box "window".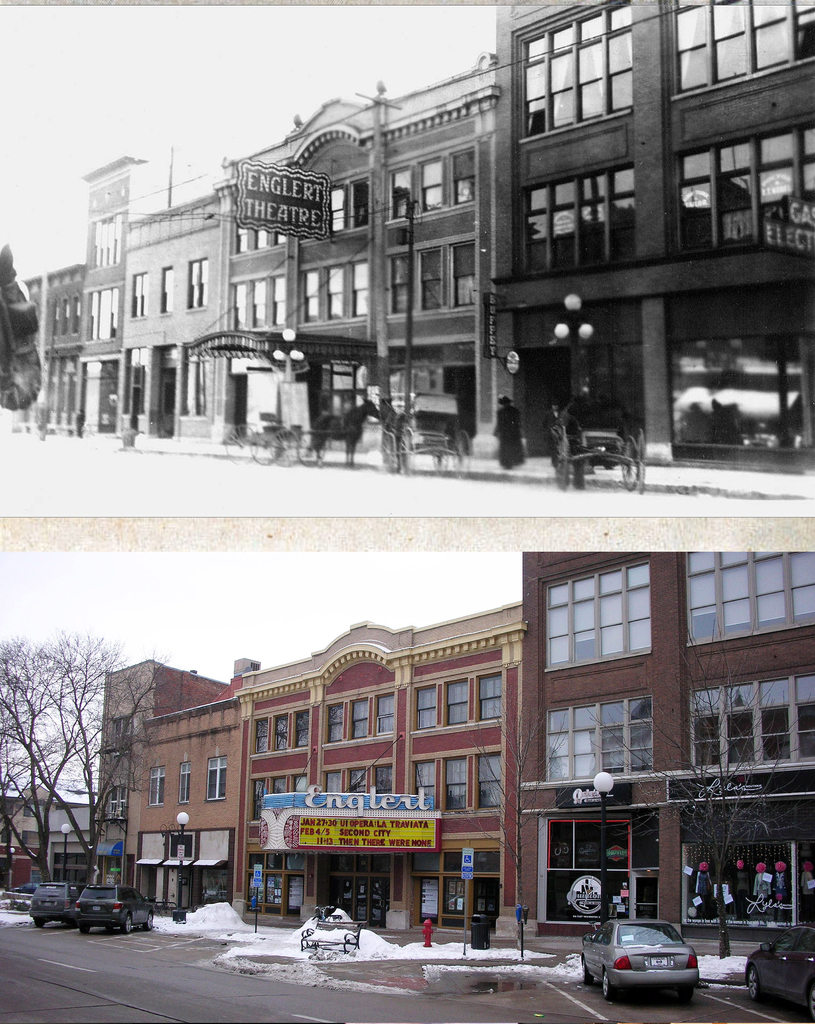
detection(675, 0, 814, 97).
